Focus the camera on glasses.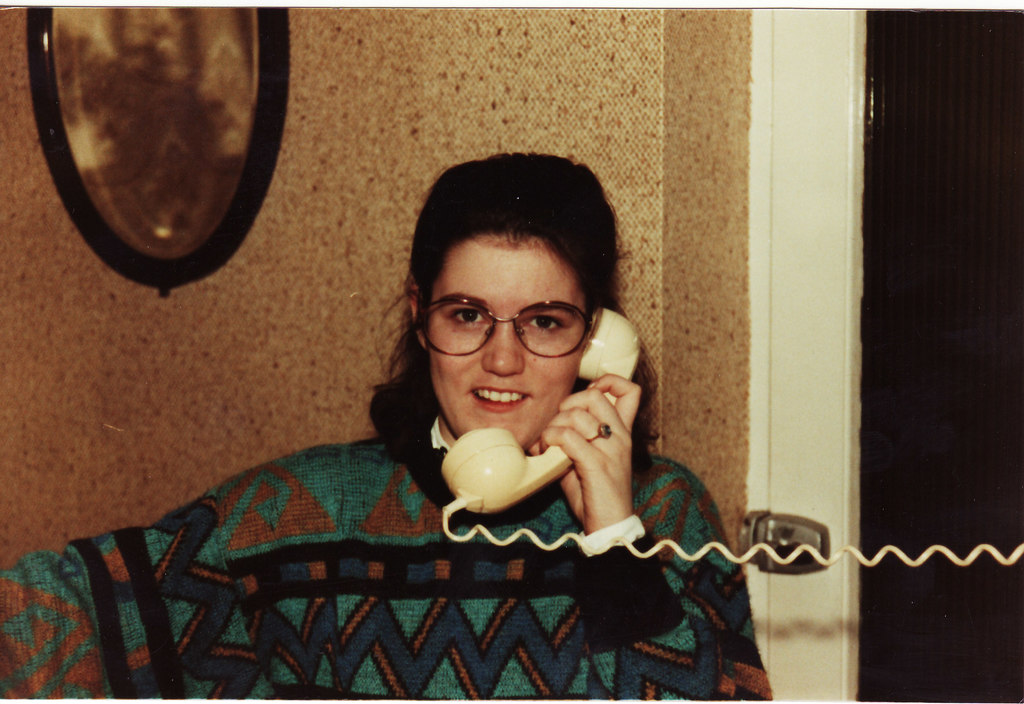
Focus region: [x1=415, y1=282, x2=595, y2=362].
